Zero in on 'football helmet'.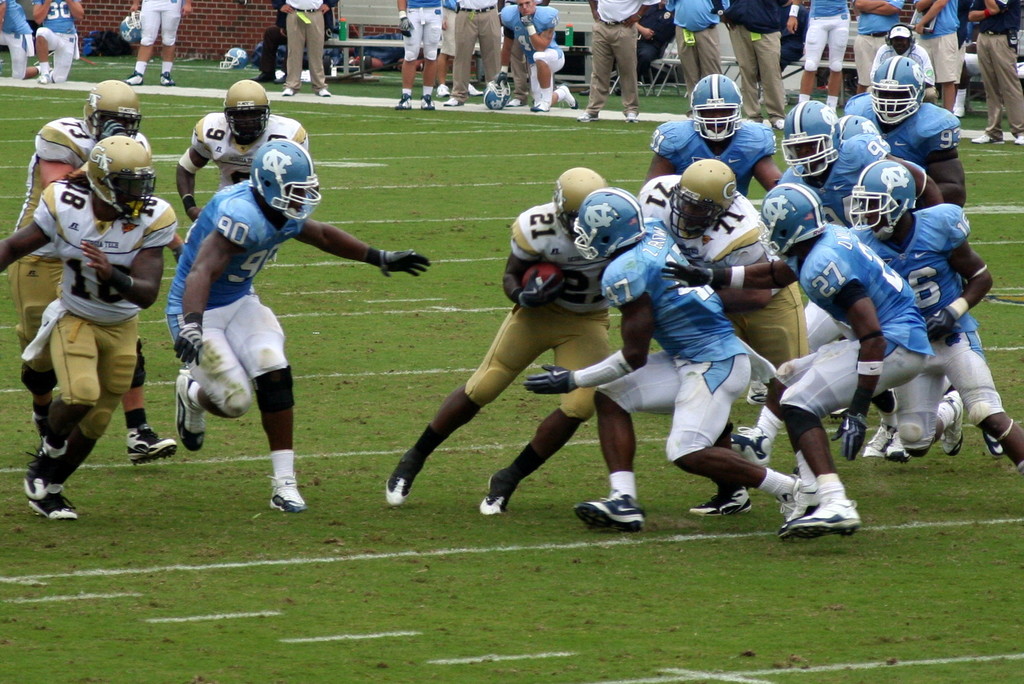
Zeroed in: pyautogui.locateOnScreen(572, 184, 646, 264).
